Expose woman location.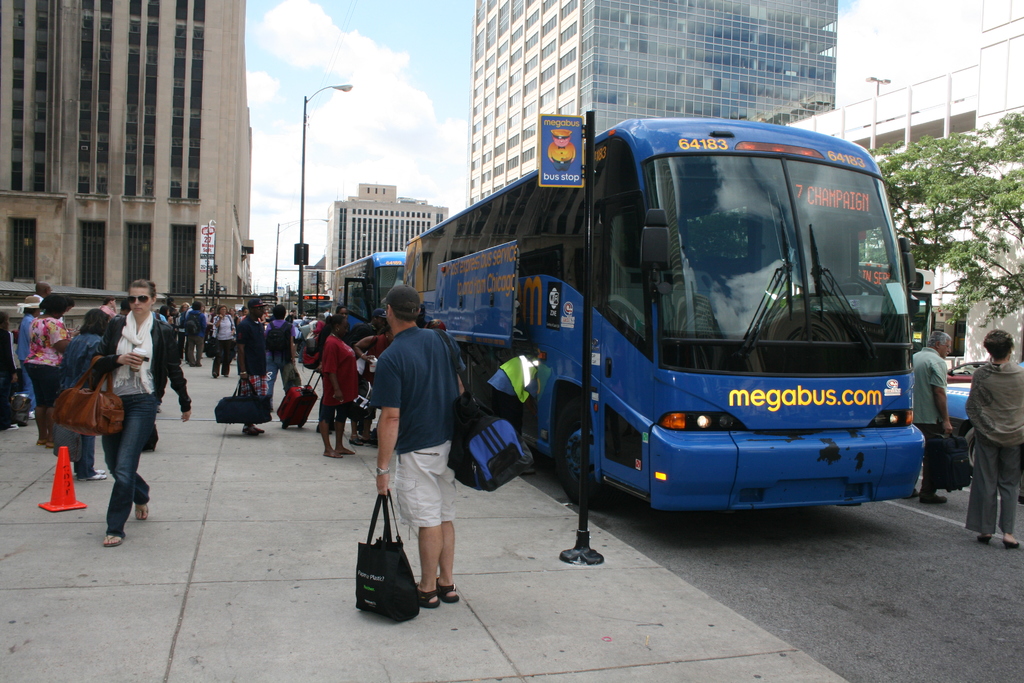
Exposed at region(17, 298, 45, 420).
